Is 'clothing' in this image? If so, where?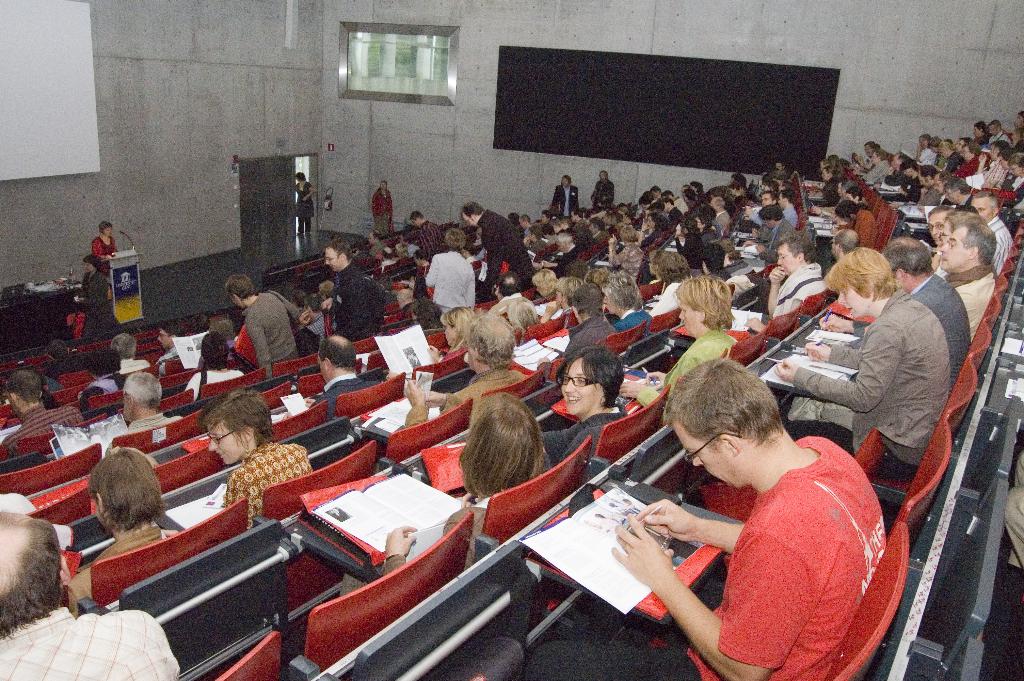
Yes, at bbox=(107, 416, 186, 456).
